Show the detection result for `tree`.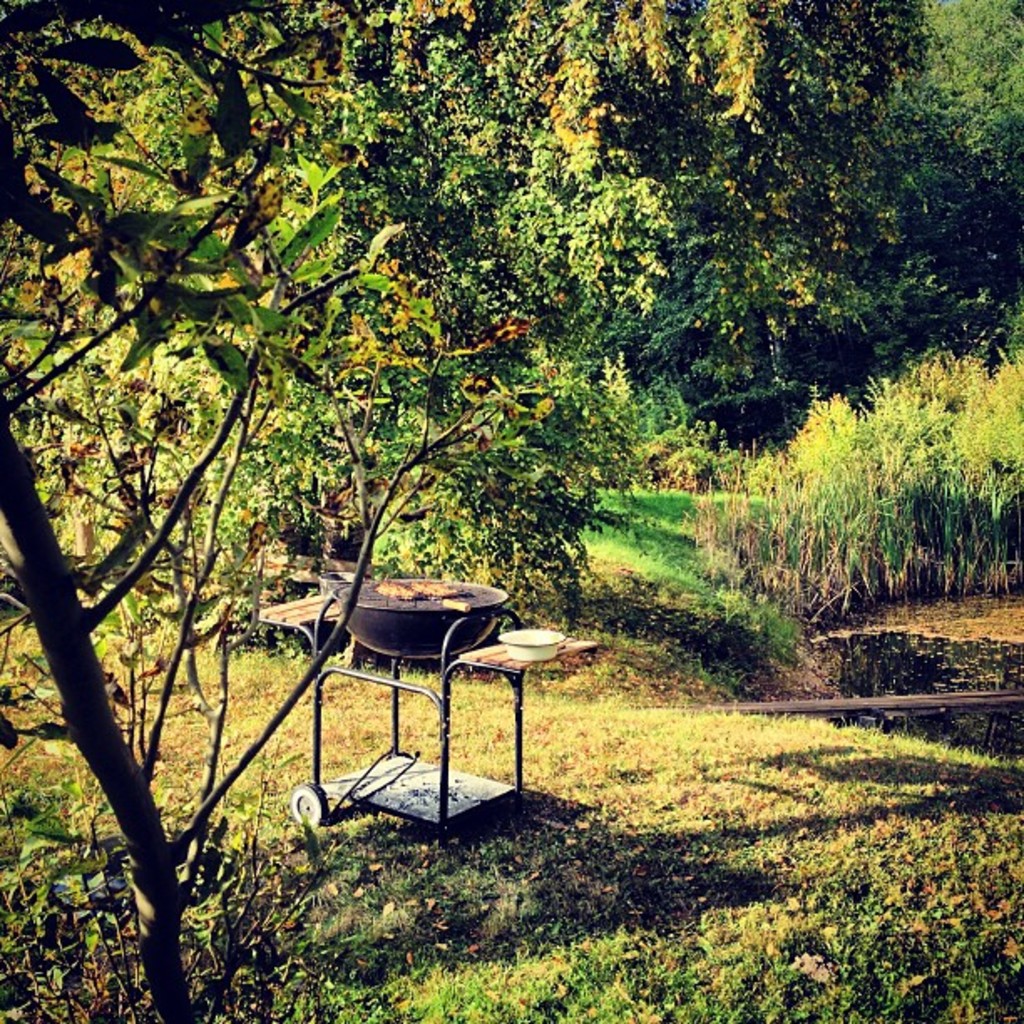
box=[862, 0, 1022, 281].
